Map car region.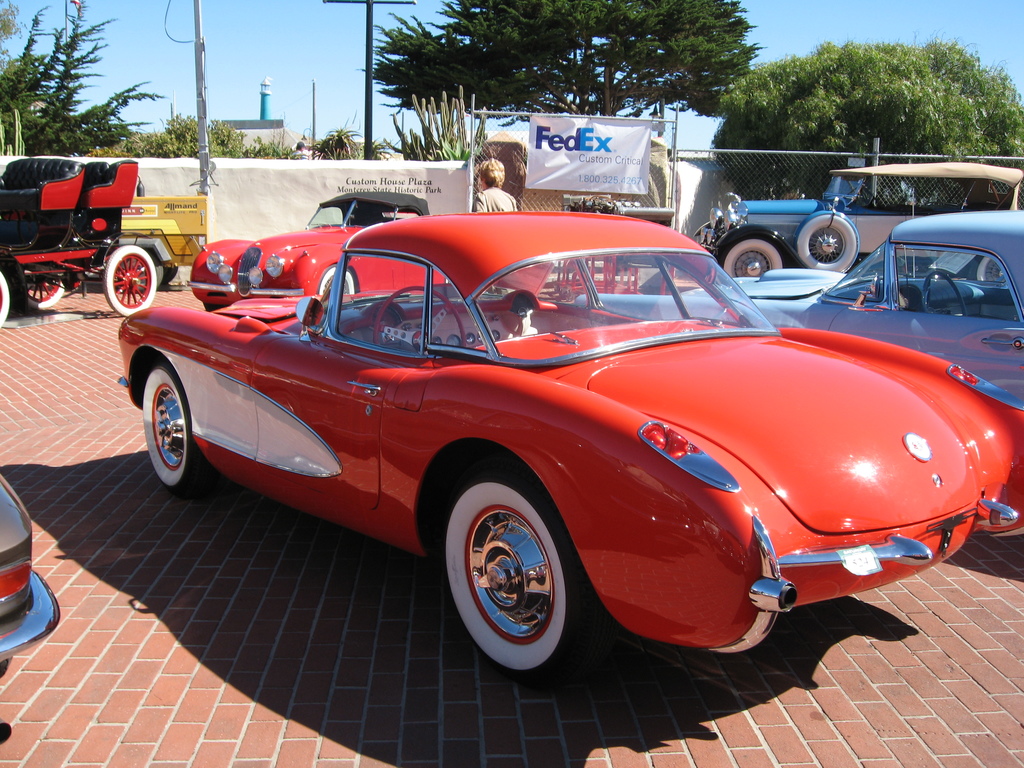
Mapped to left=573, top=211, right=1023, bottom=409.
